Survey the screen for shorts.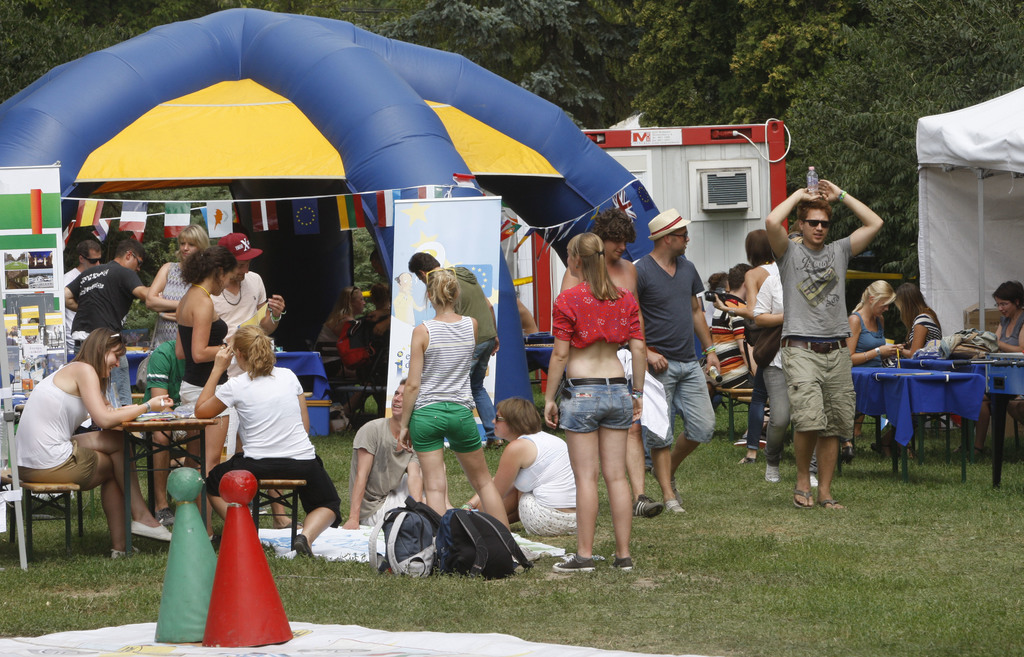
Survey found: [514, 495, 577, 535].
